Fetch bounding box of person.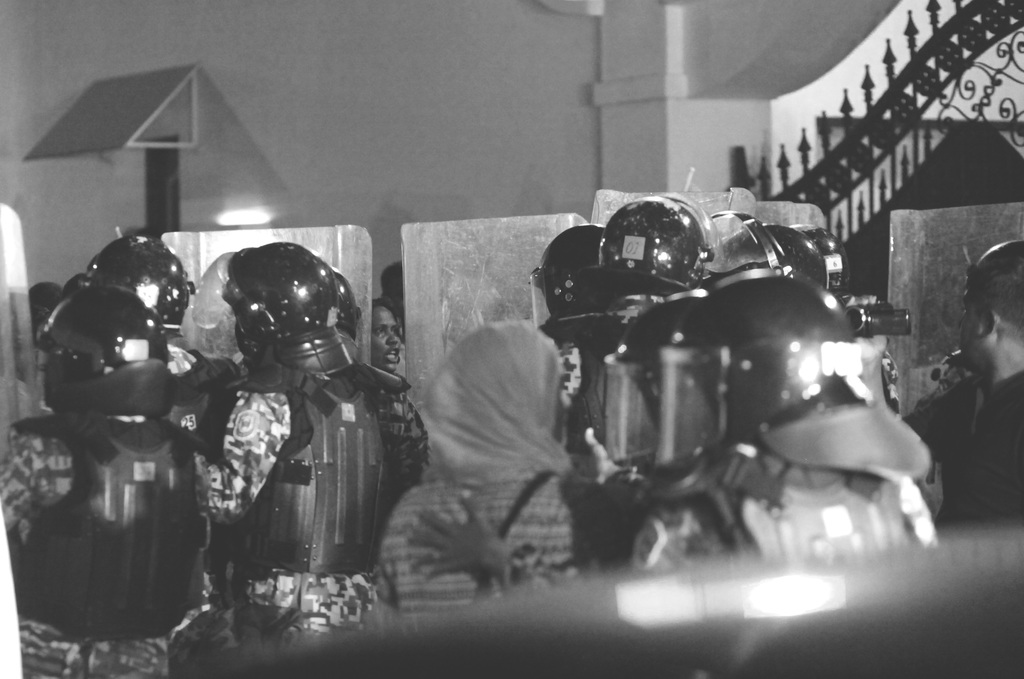
Bbox: pyautogui.locateOnScreen(175, 247, 431, 650).
